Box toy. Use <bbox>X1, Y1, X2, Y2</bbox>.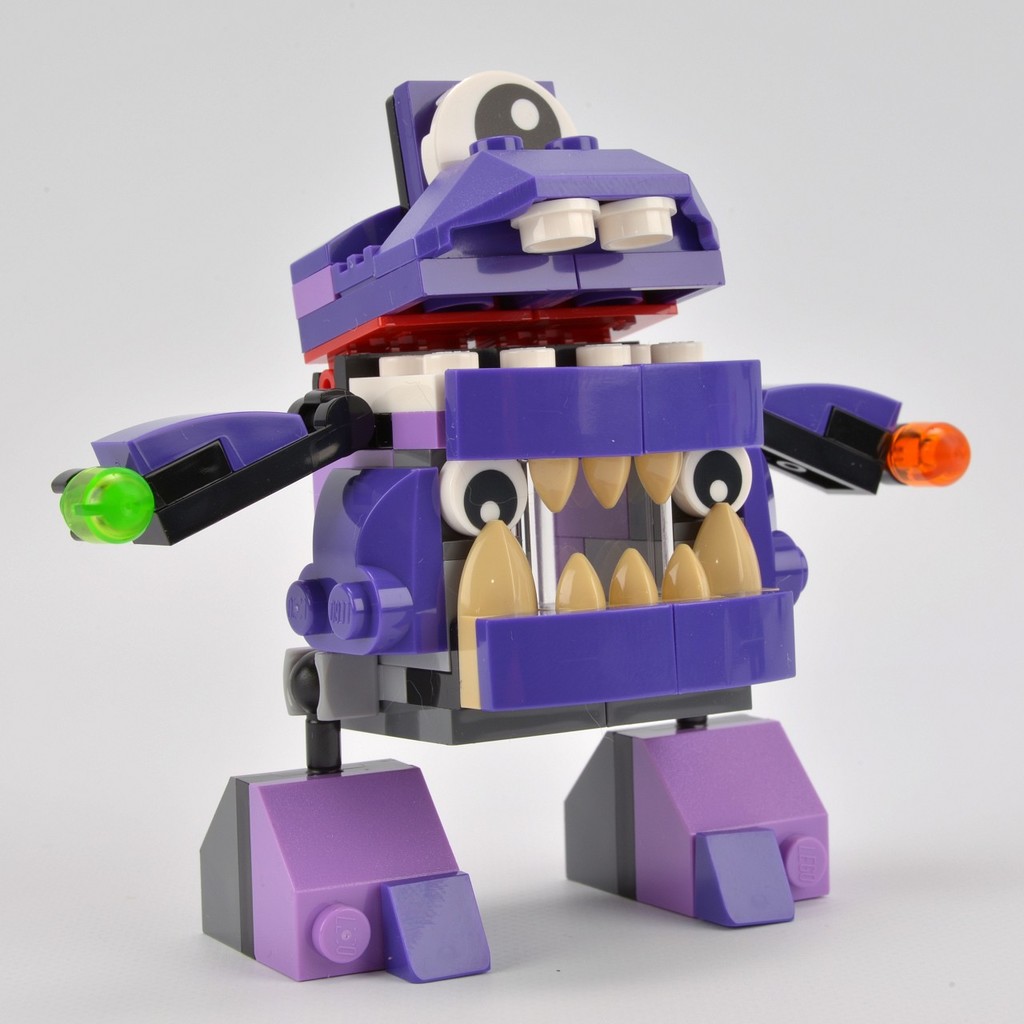
<bbox>44, 59, 973, 991</bbox>.
